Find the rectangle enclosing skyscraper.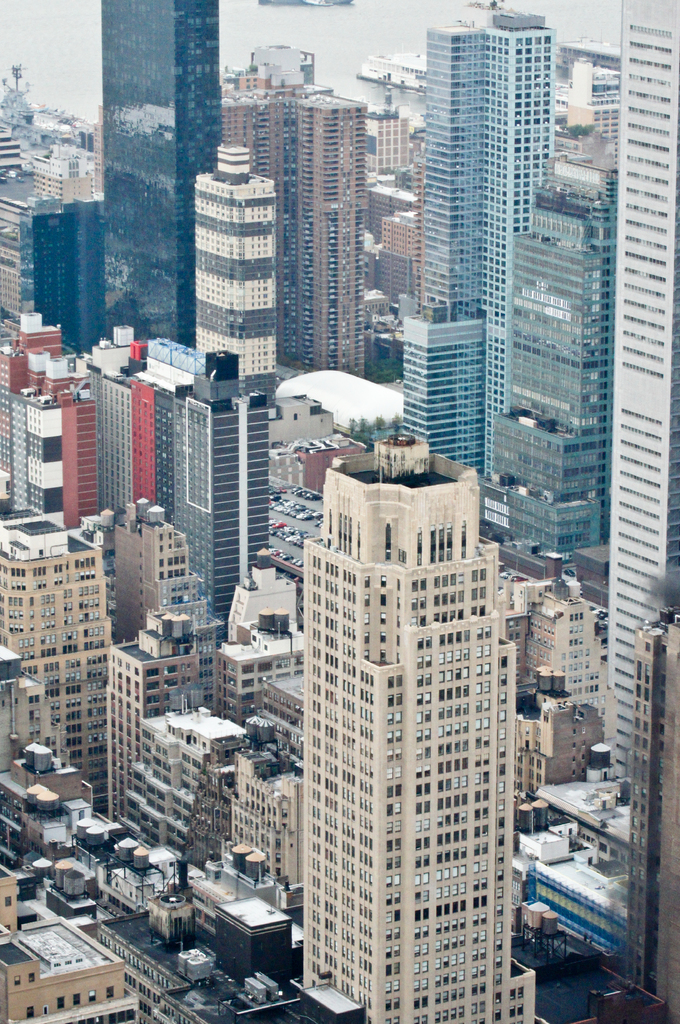
0, 519, 123, 804.
